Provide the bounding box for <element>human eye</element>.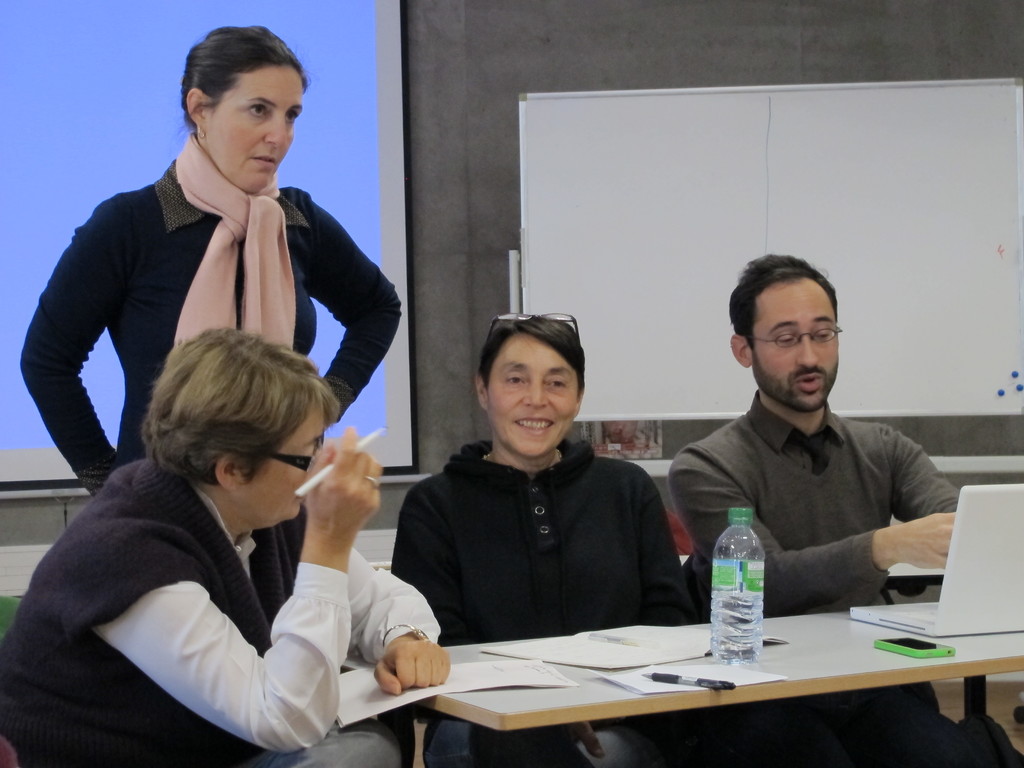
(left=284, top=107, right=300, bottom=124).
